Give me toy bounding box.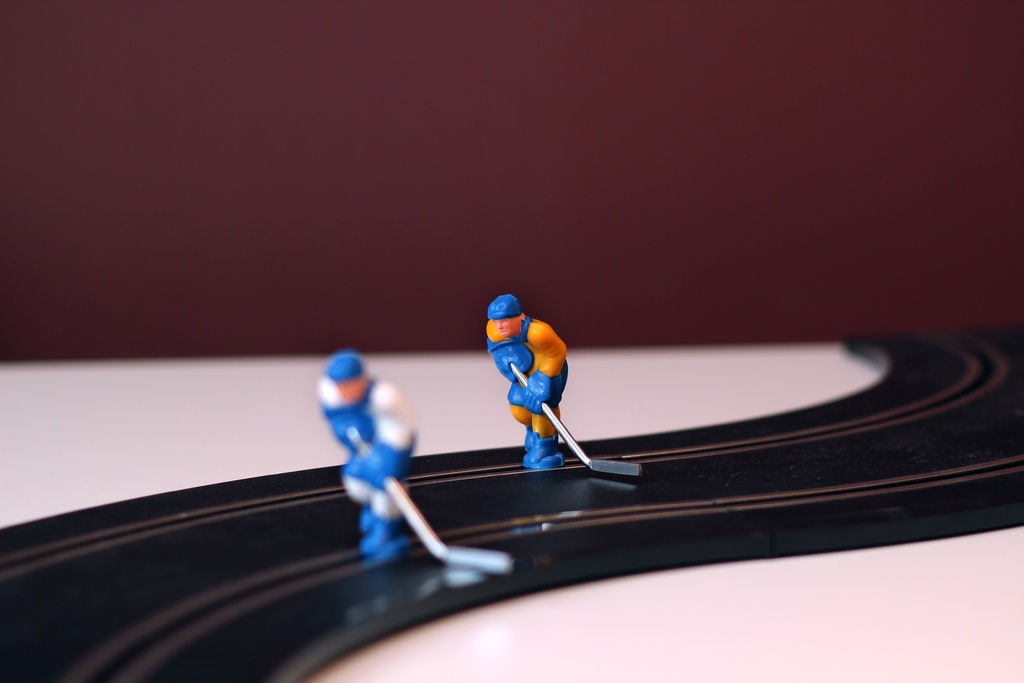
region(317, 338, 512, 605).
